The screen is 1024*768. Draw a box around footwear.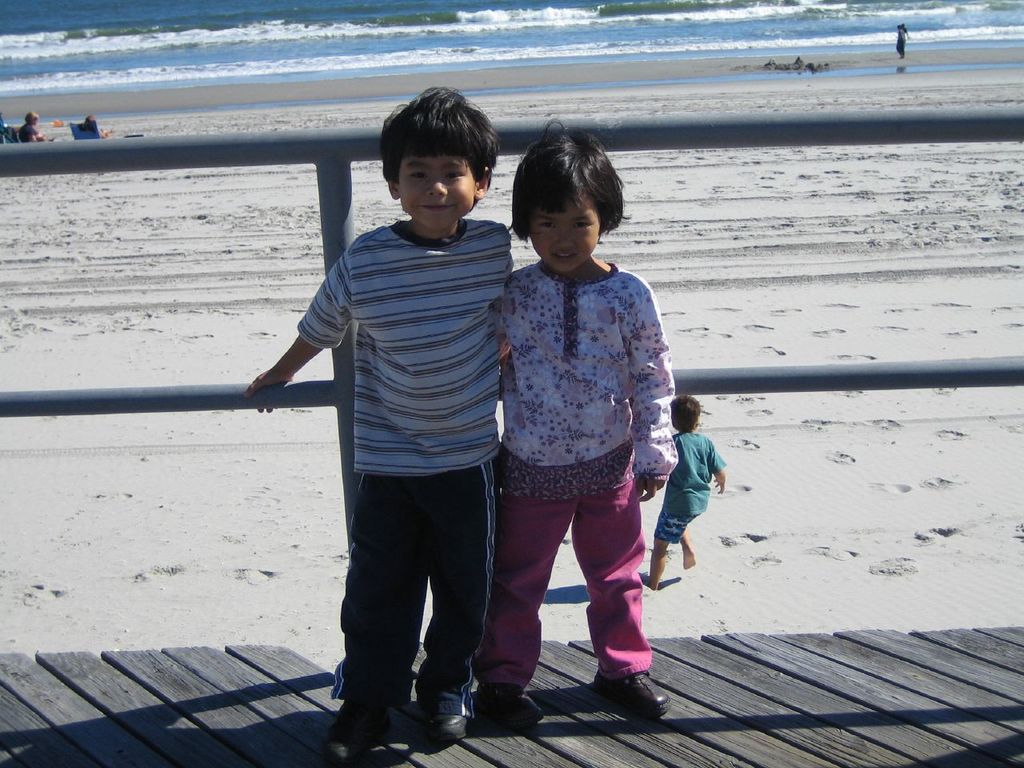
x1=415 y1=711 x2=481 y2=749.
